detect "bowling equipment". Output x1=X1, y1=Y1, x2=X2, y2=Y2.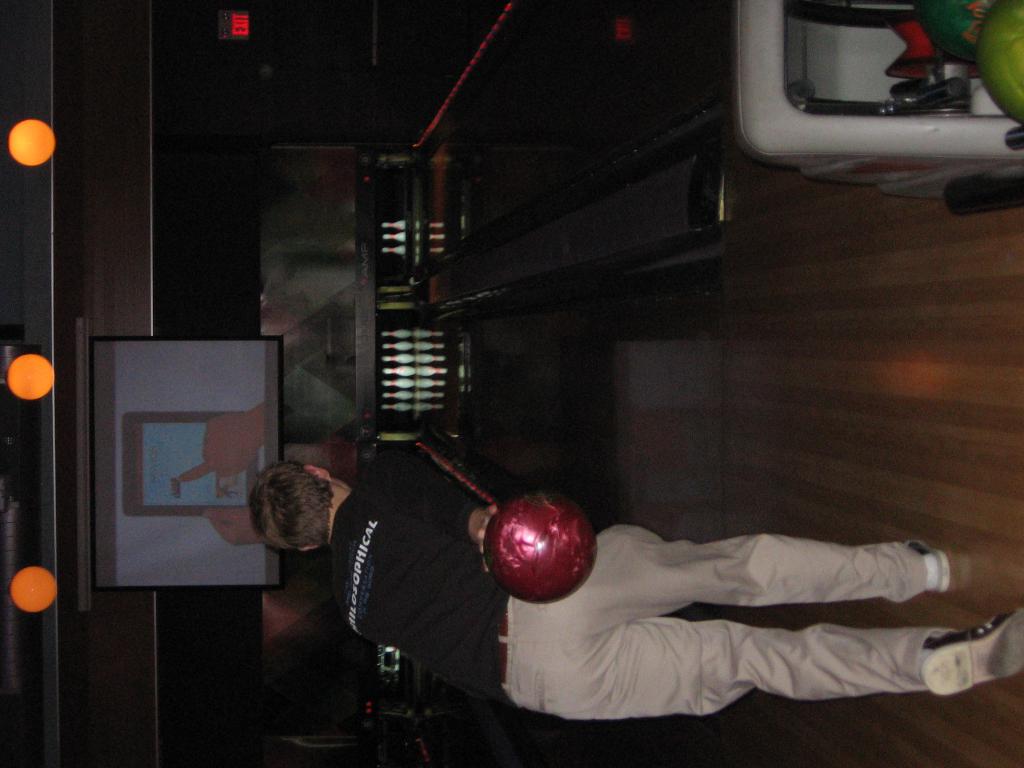
x1=389, y1=237, x2=420, y2=248.
